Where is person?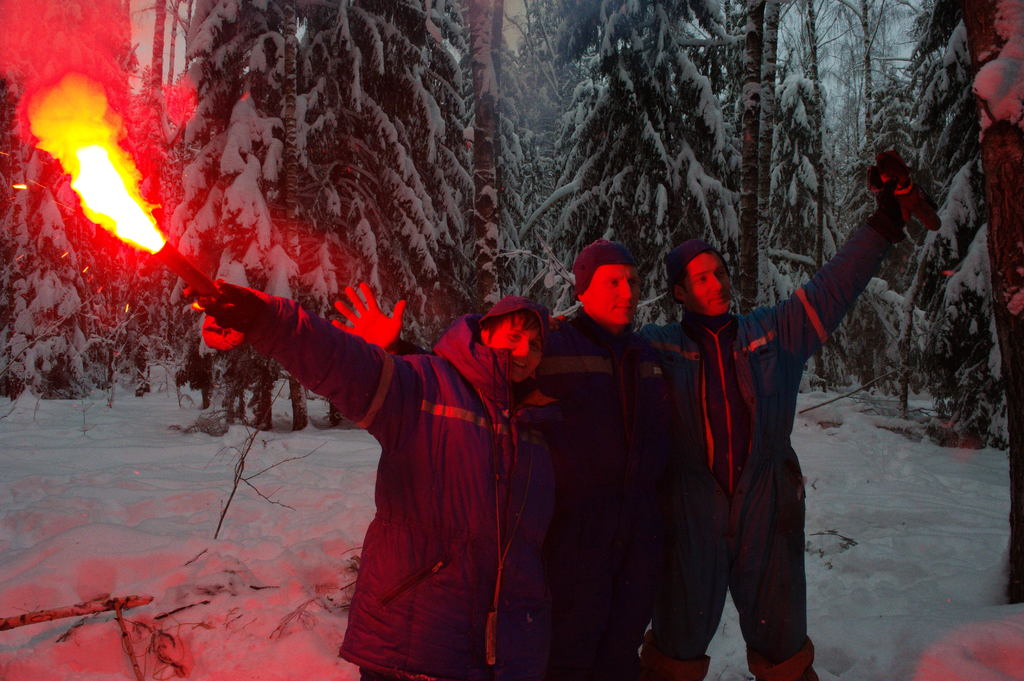
[x1=183, y1=287, x2=584, y2=680].
